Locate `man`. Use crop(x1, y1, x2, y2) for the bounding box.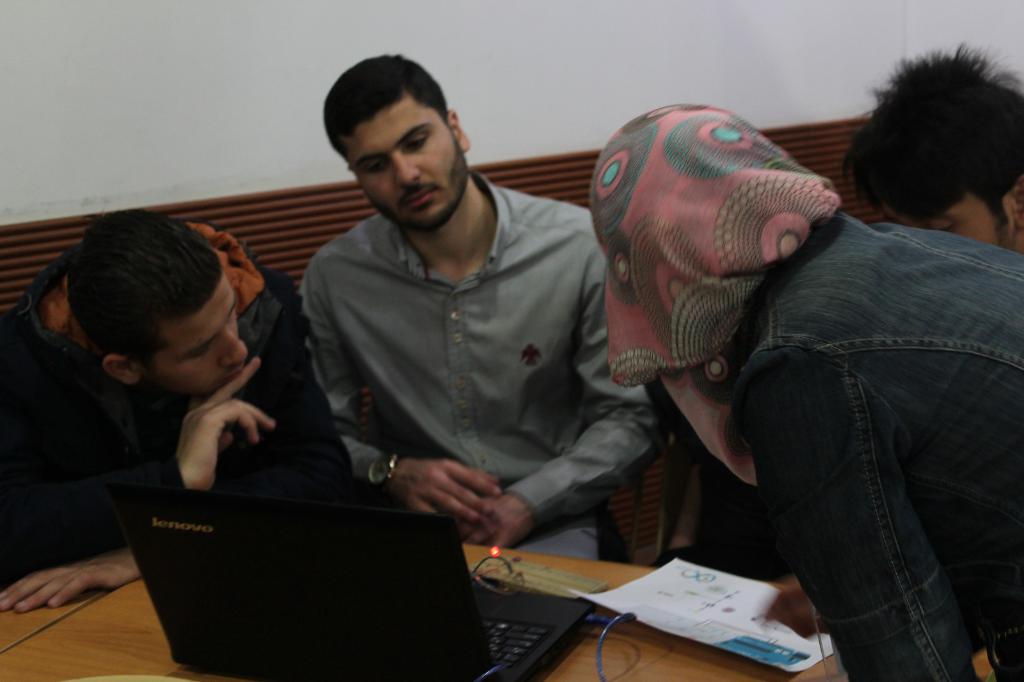
crop(842, 42, 1023, 265).
